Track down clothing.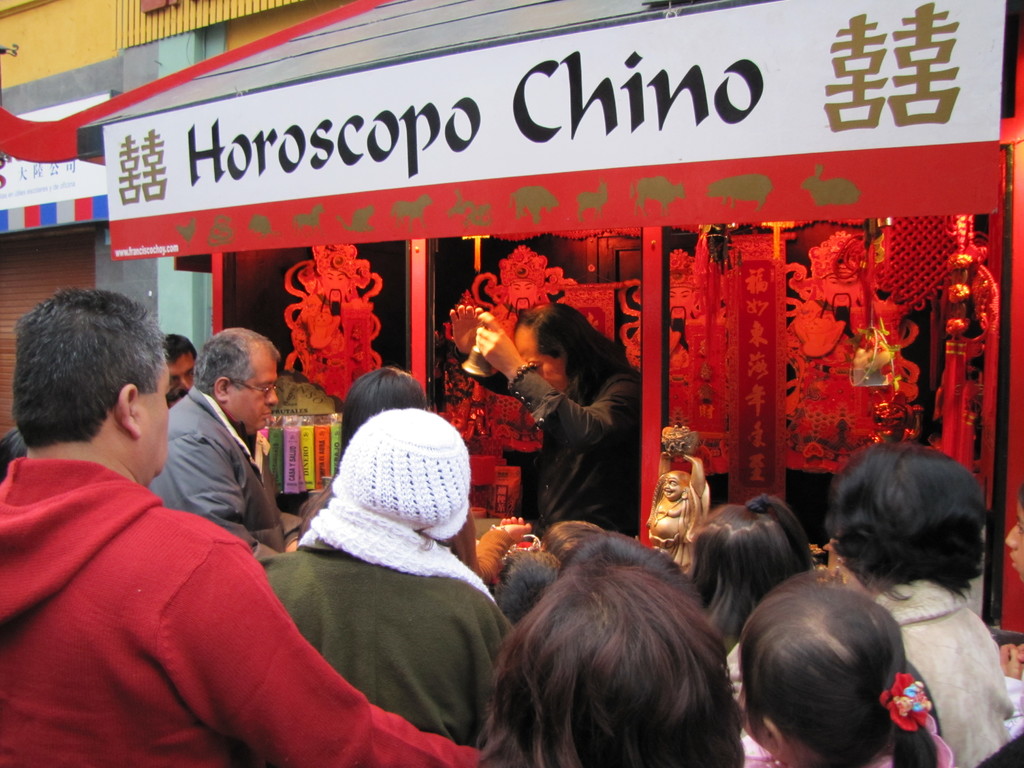
Tracked to BBox(260, 541, 519, 749).
